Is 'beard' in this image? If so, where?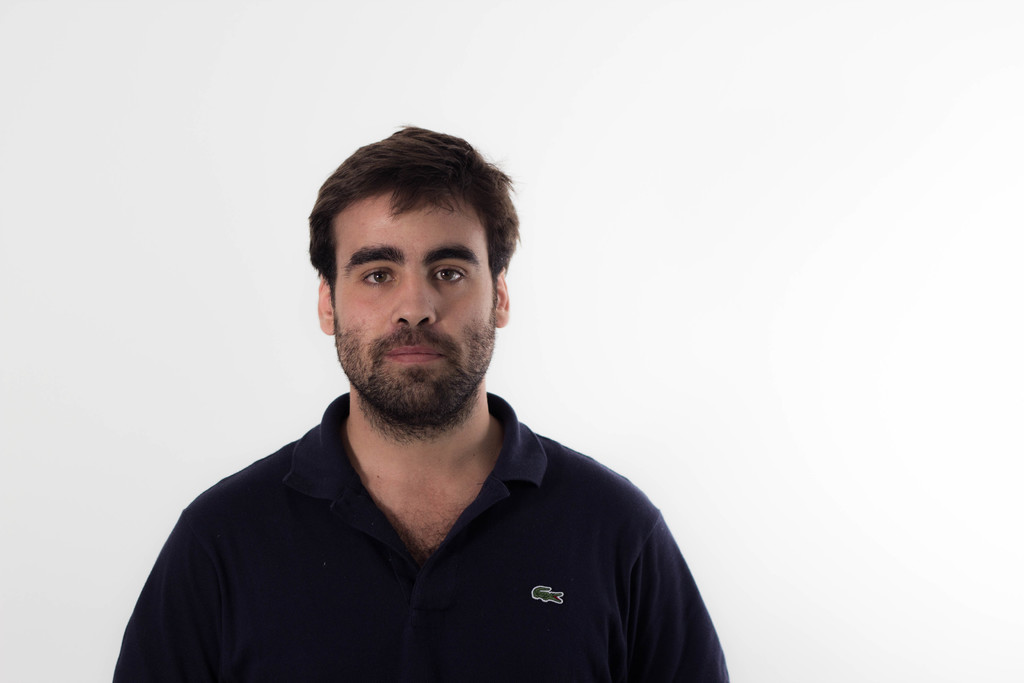
Yes, at Rect(332, 324, 496, 440).
